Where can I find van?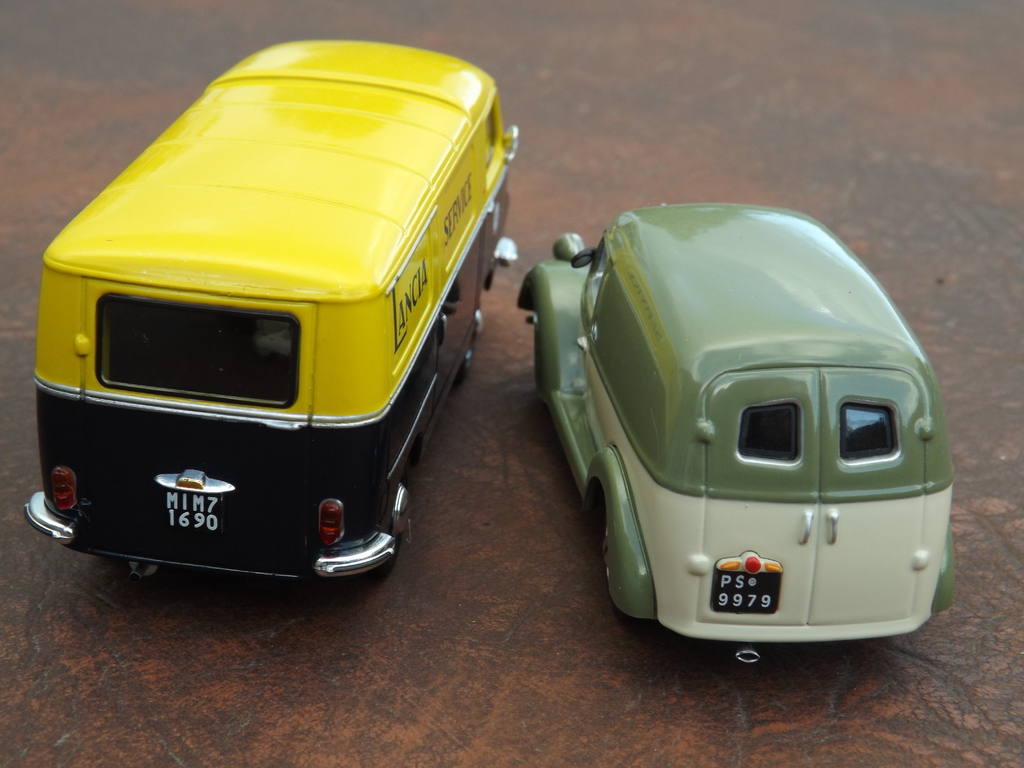
You can find it at x1=22, y1=39, x2=517, y2=580.
